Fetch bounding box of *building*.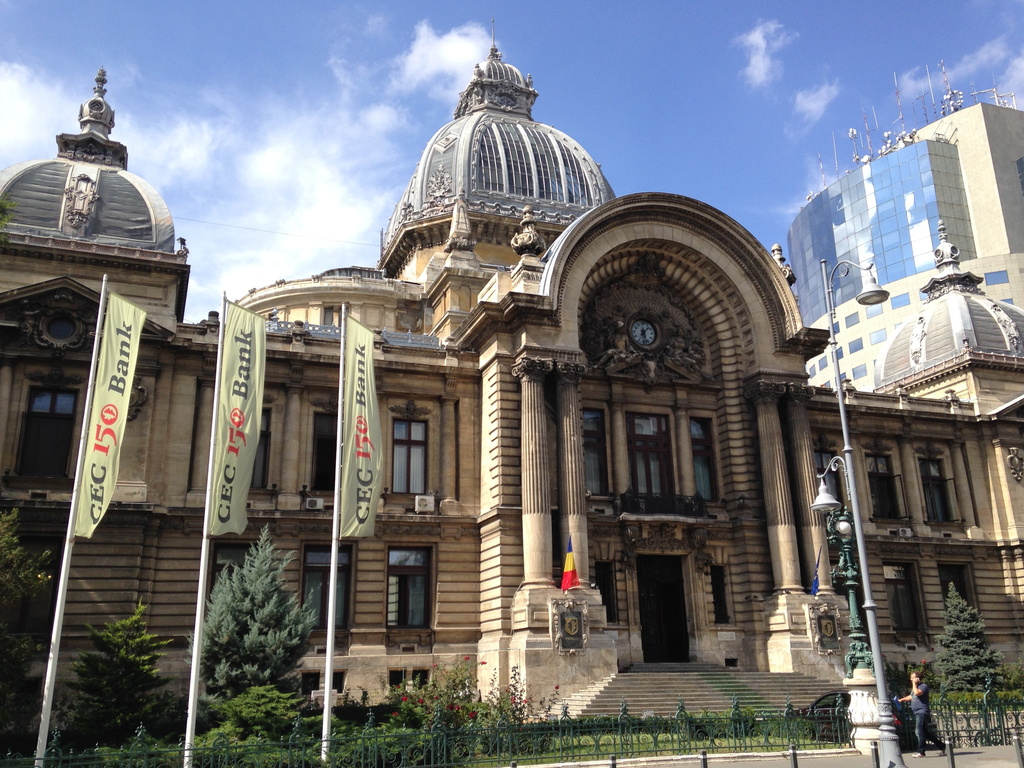
Bbox: (783,93,1023,416).
